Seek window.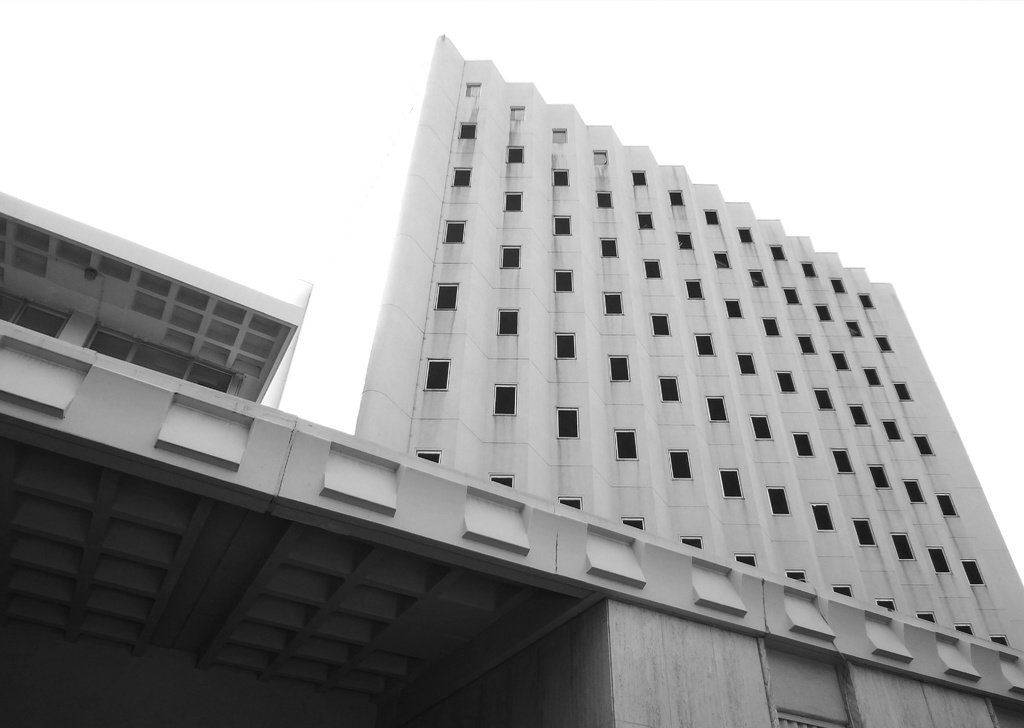
l=452, t=168, r=473, b=188.
